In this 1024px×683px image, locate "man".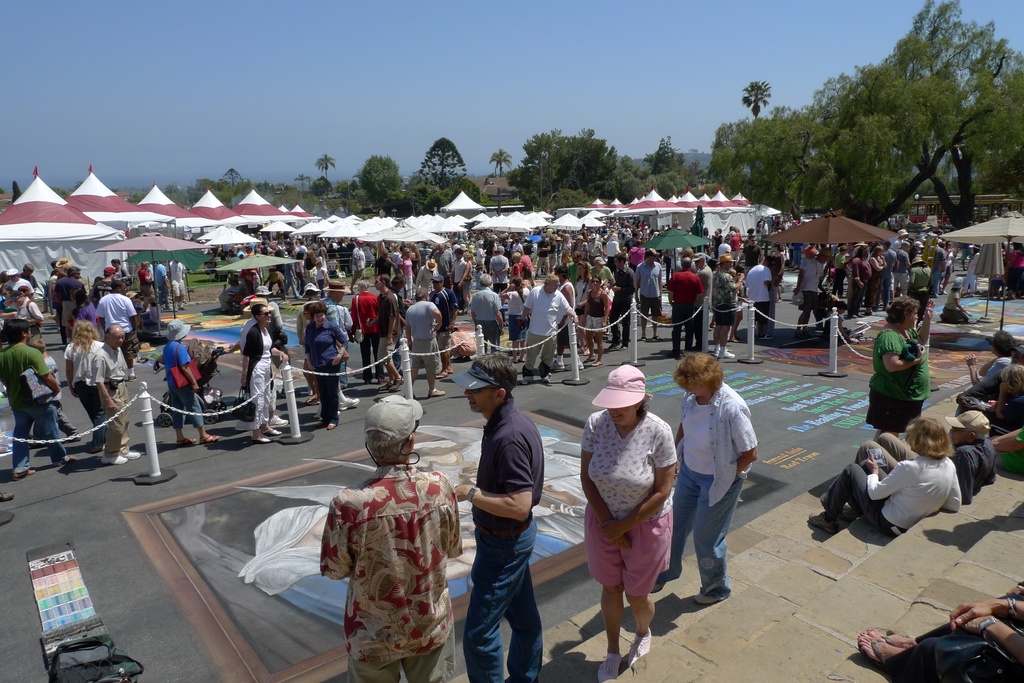
Bounding box: l=96, t=280, r=139, b=360.
